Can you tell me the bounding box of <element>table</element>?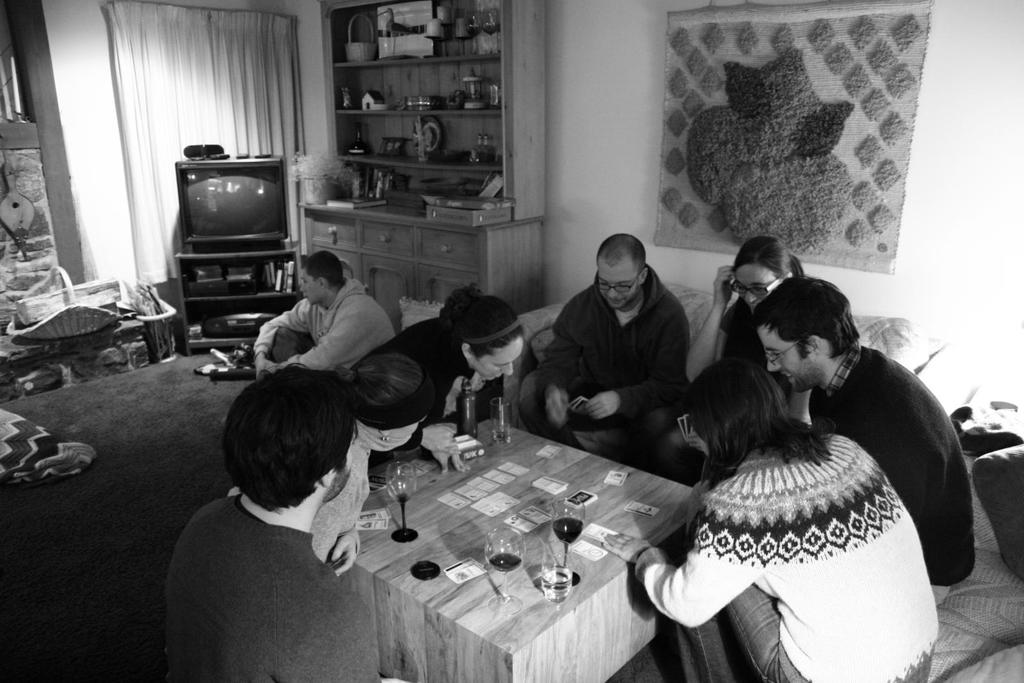
pyautogui.locateOnScreen(340, 414, 693, 682).
